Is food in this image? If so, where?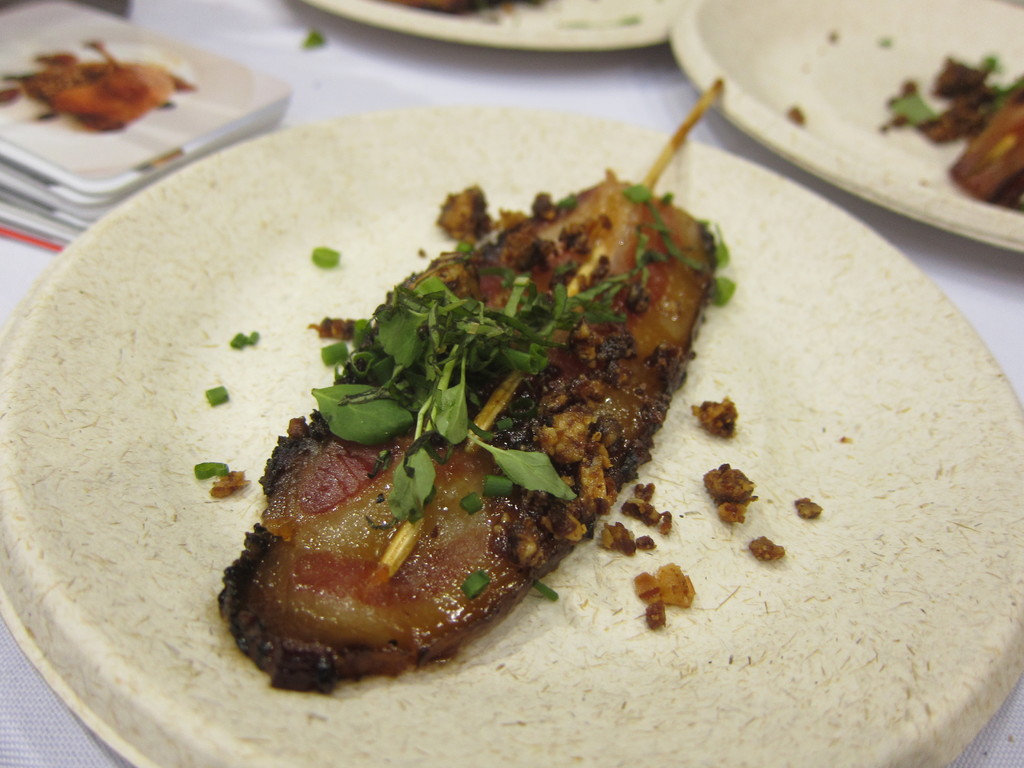
Yes, at 881 61 1023 209.
